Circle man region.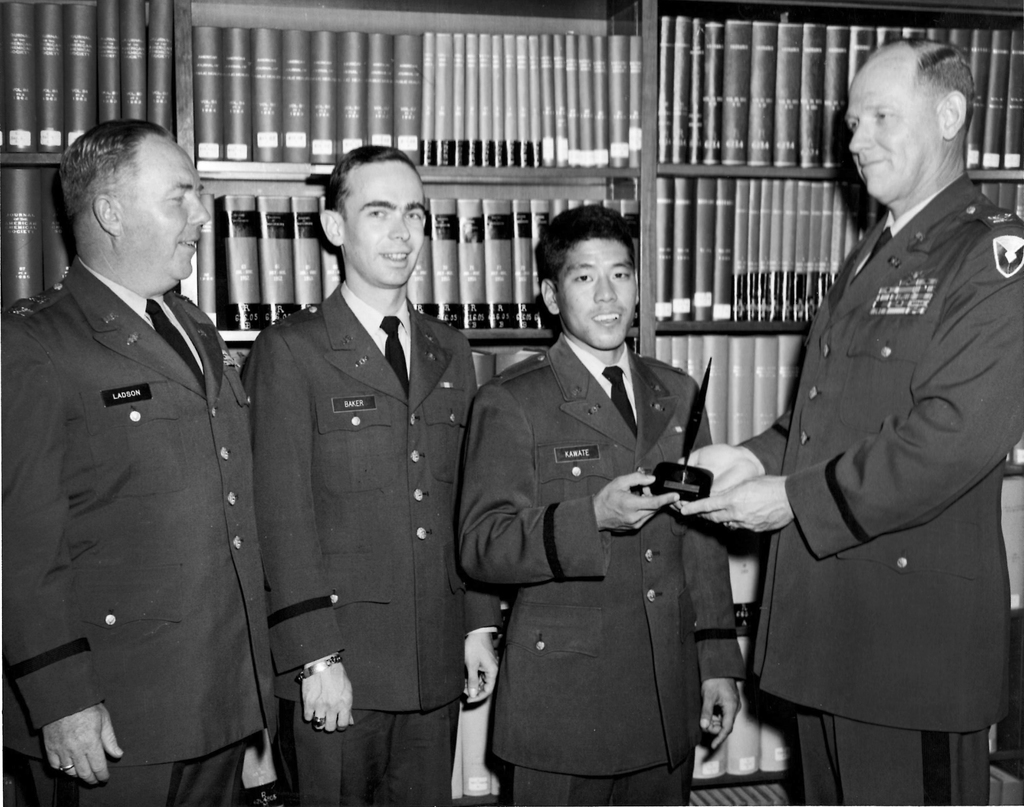
Region: locate(454, 200, 747, 806).
